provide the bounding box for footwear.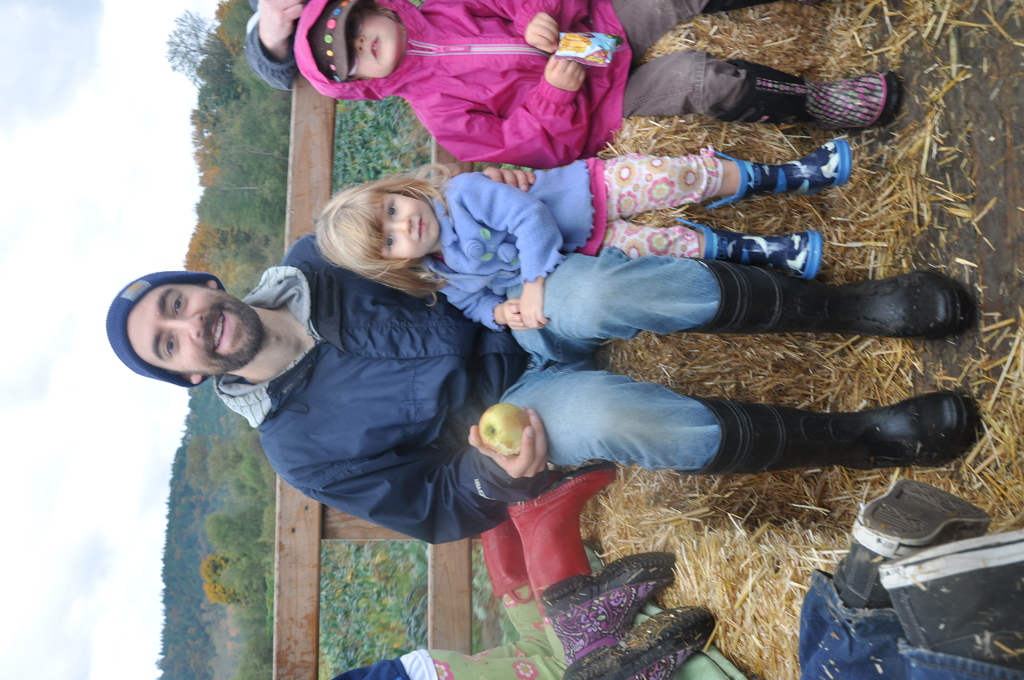
[559,599,731,679].
